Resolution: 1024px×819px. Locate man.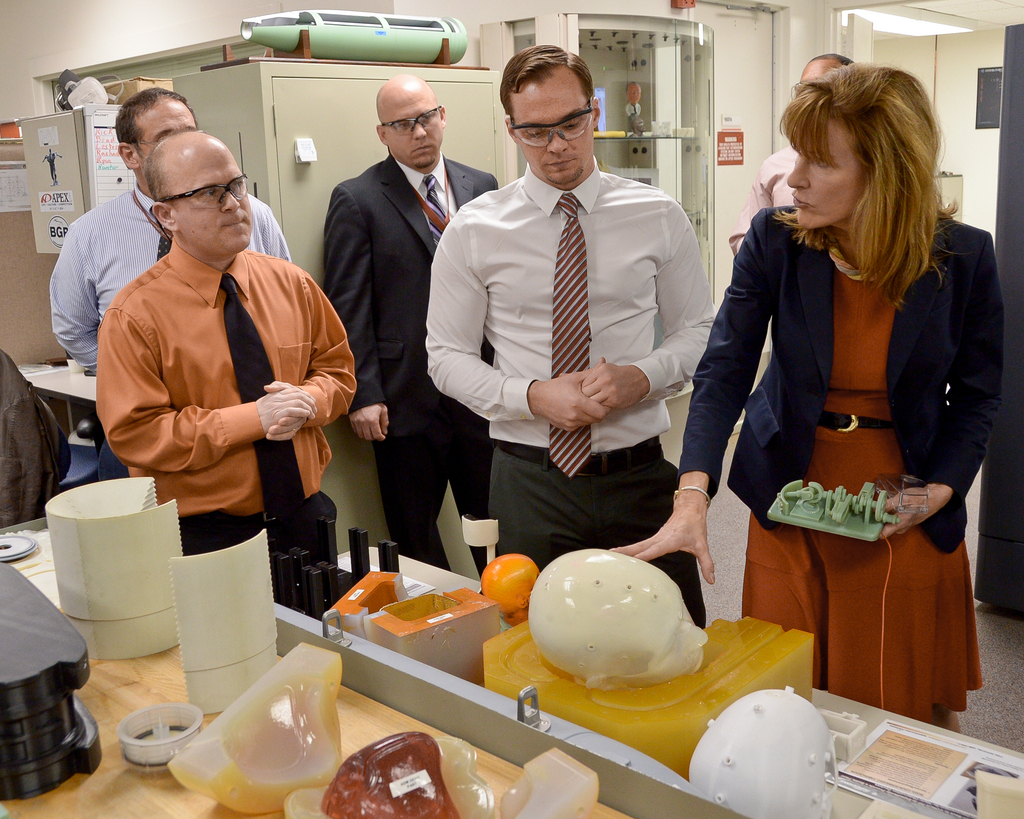
{"left": 728, "top": 44, "right": 862, "bottom": 268}.
